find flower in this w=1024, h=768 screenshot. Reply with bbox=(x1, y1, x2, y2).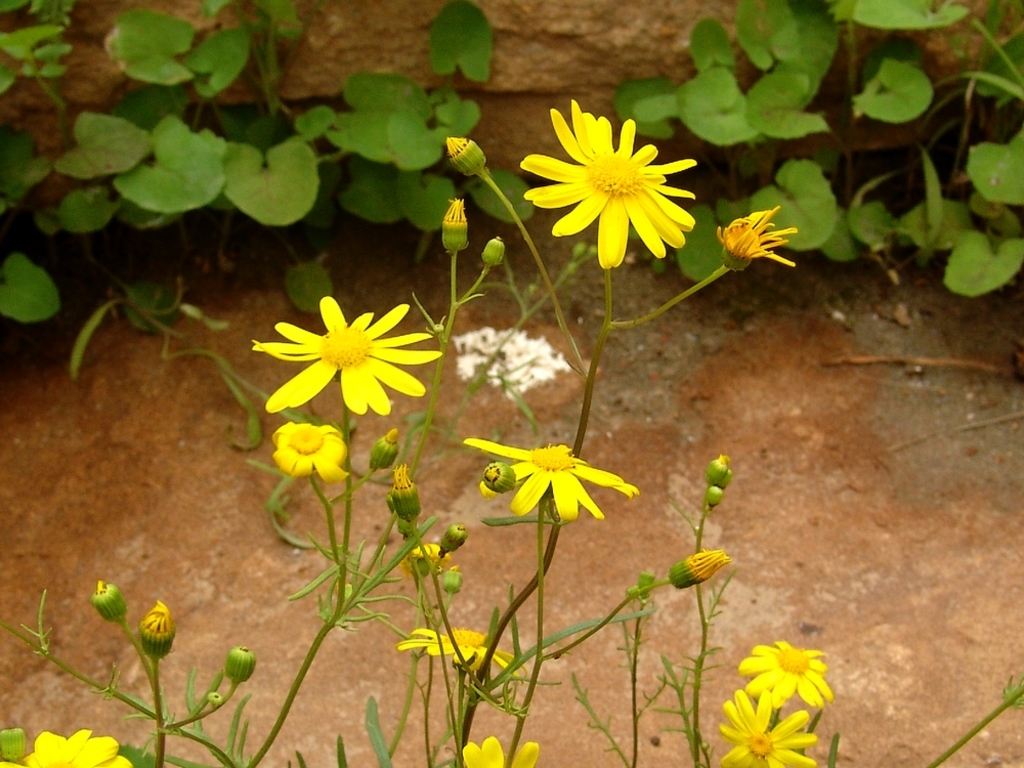
bbox=(519, 98, 697, 253).
